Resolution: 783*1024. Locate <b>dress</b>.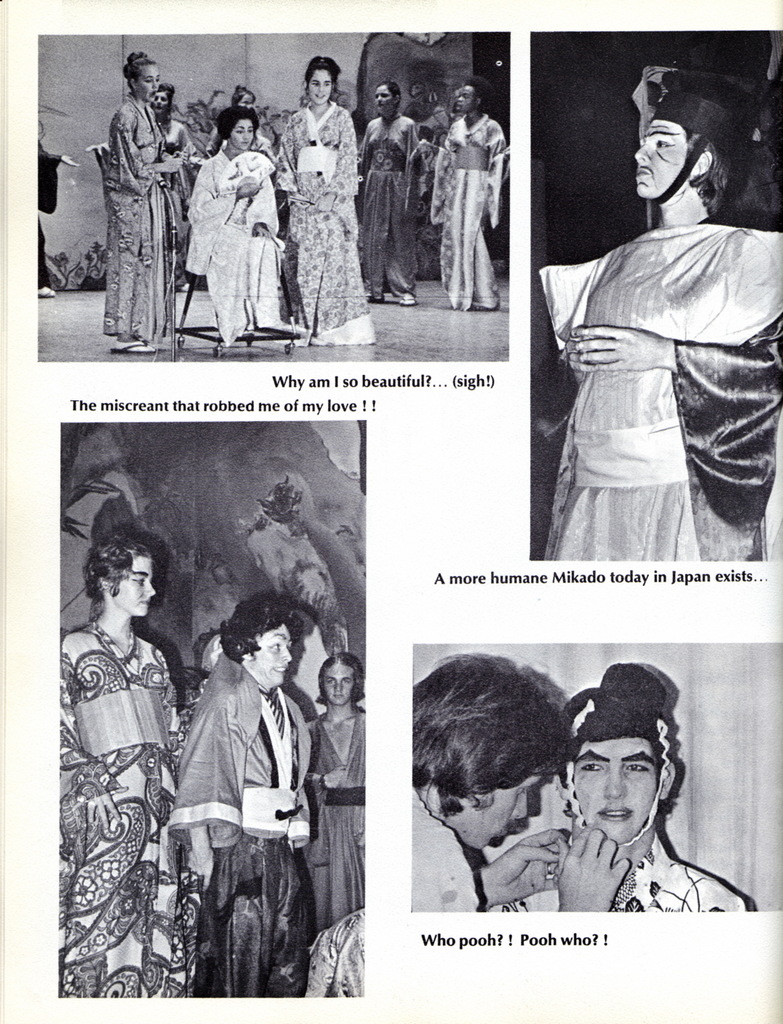
box(536, 218, 782, 564).
